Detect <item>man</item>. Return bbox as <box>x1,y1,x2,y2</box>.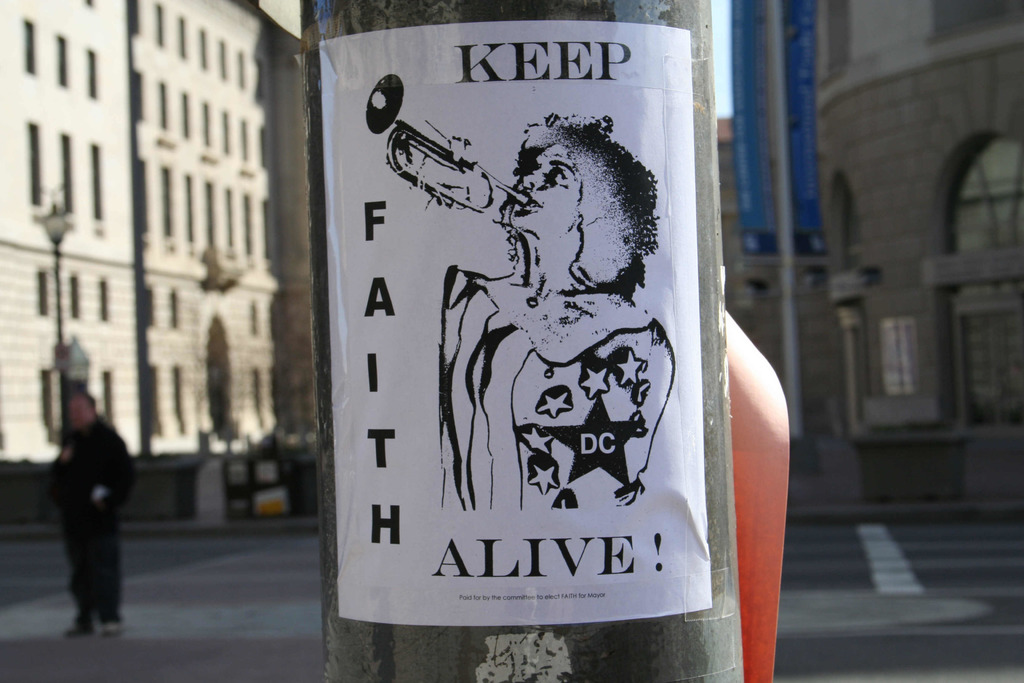
<box>40,395,132,638</box>.
